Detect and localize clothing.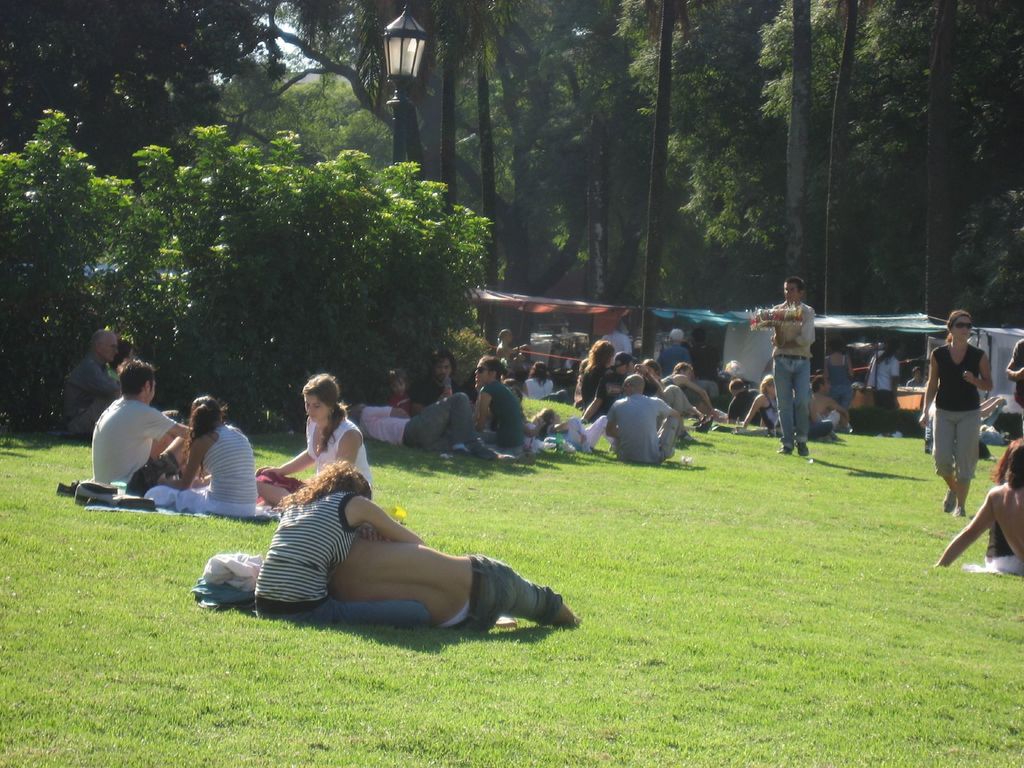
Localized at [67,351,123,435].
